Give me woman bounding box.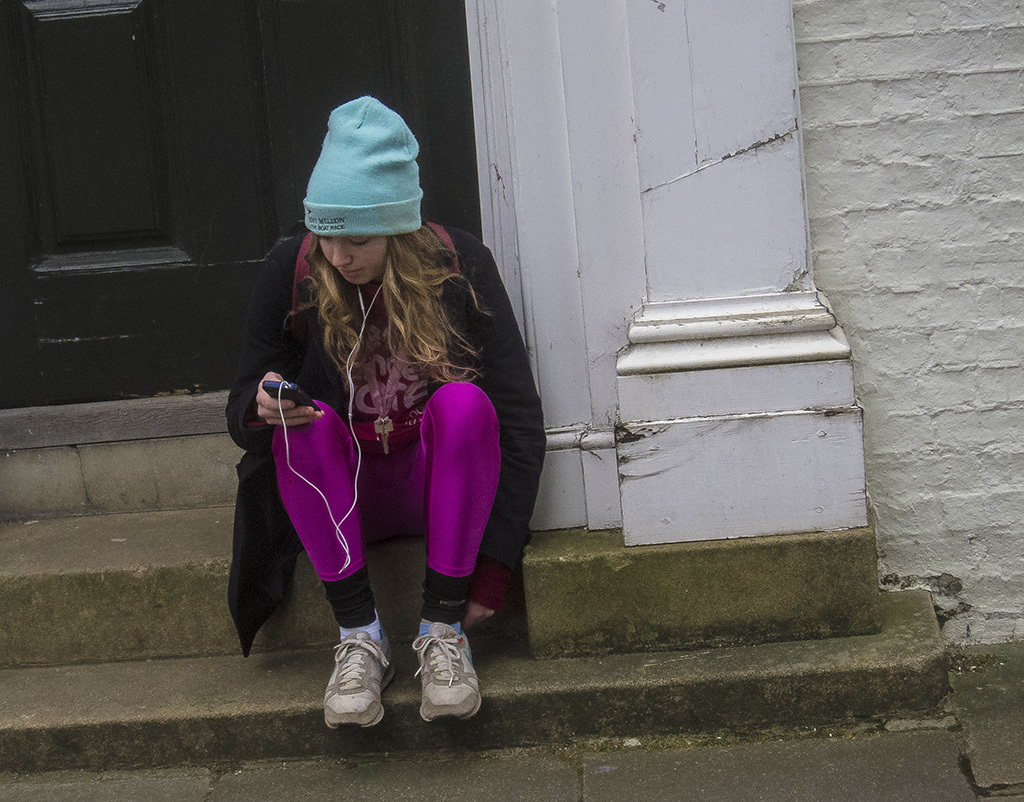
x1=227, y1=89, x2=544, y2=724.
